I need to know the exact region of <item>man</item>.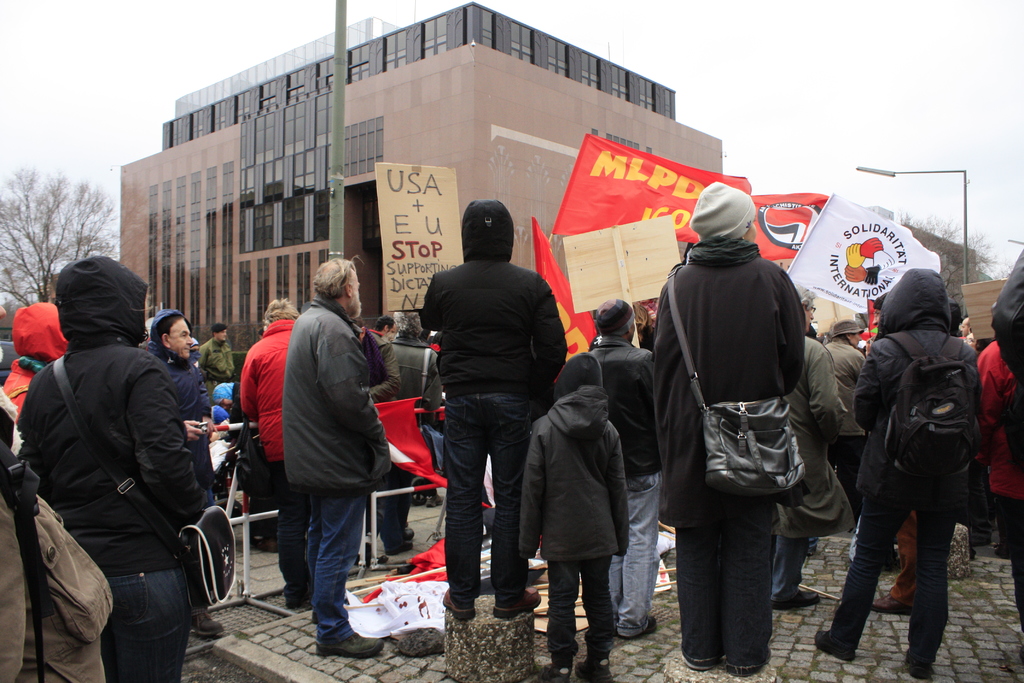
Region: x1=377, y1=318, x2=402, y2=335.
